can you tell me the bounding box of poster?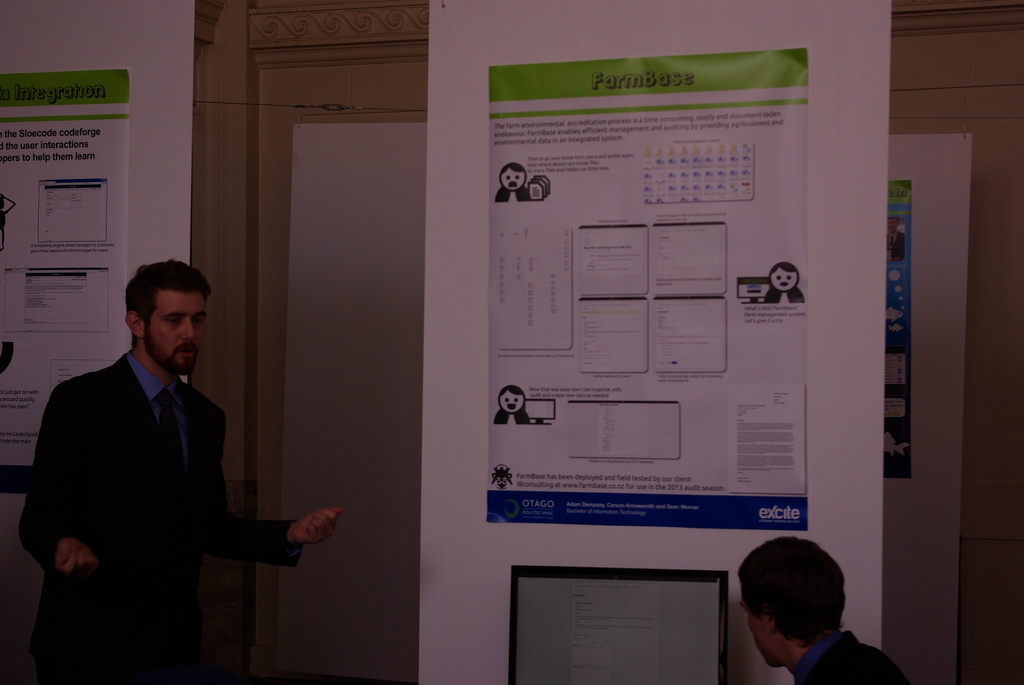
487/47/808/528.
